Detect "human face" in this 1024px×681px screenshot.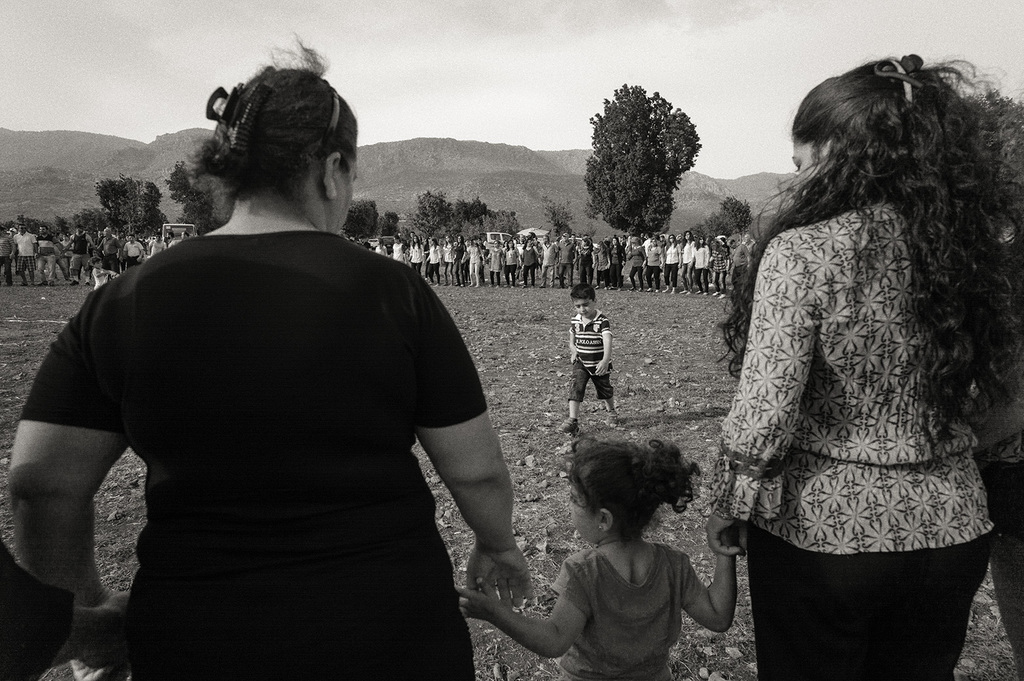
Detection: locate(94, 260, 105, 269).
